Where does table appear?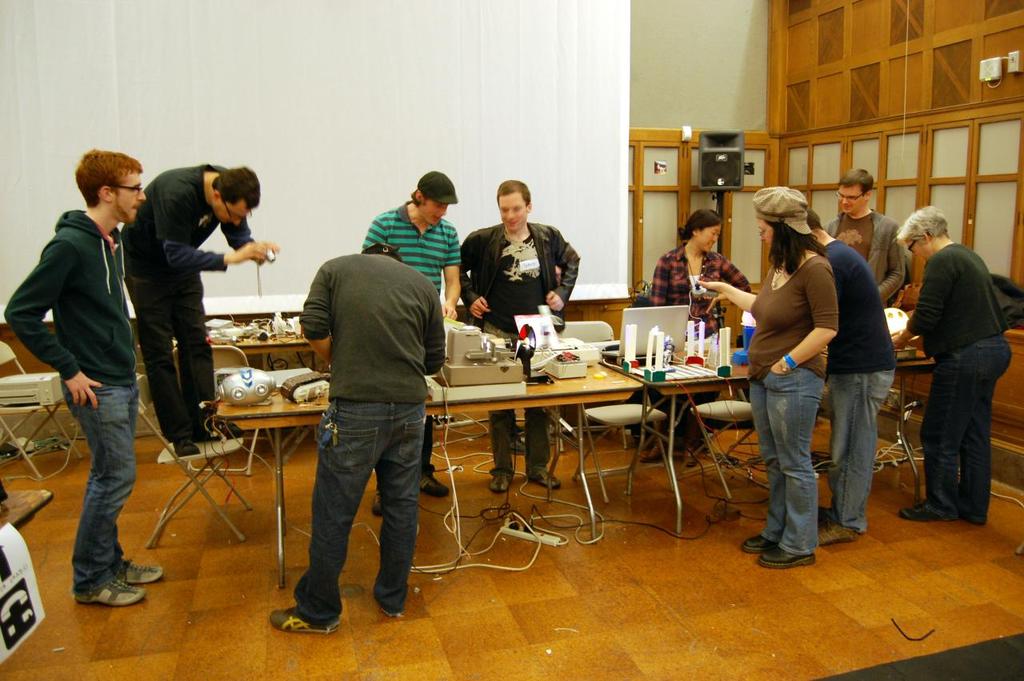
Appears at <box>213,375,332,596</box>.
